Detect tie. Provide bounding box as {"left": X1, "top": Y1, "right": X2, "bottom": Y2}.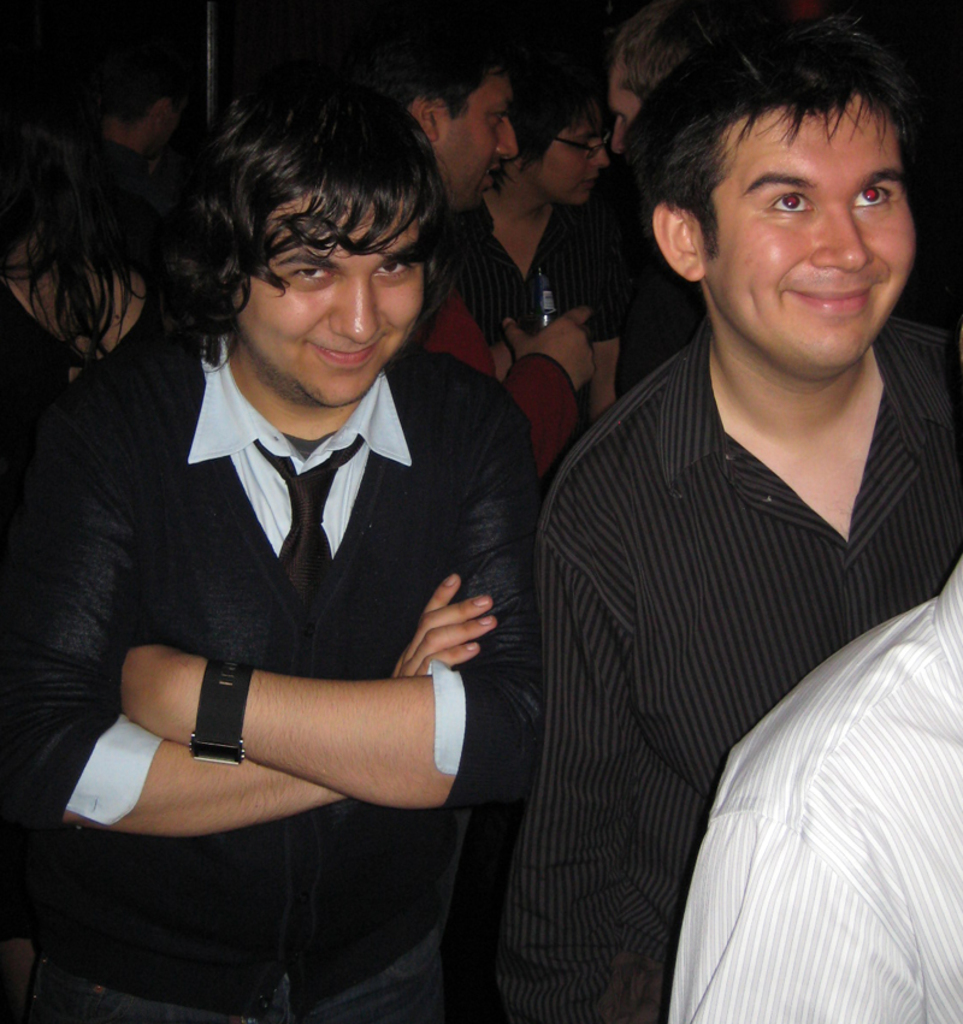
{"left": 252, "top": 438, "right": 361, "bottom": 598}.
